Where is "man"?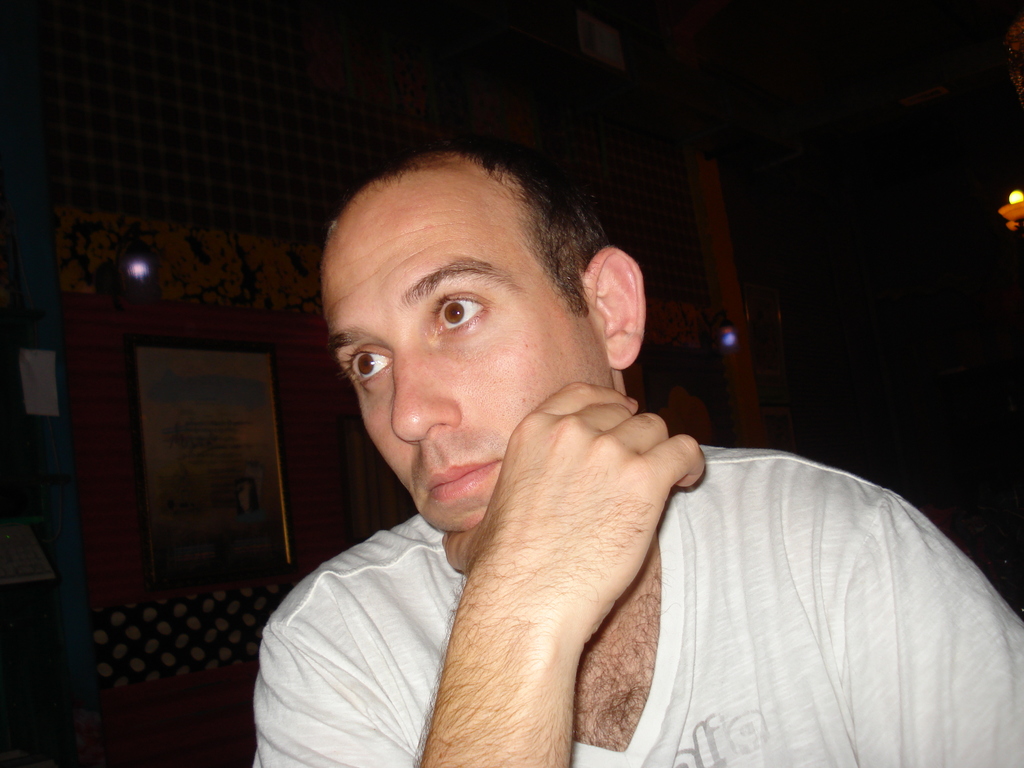
crop(218, 141, 920, 760).
